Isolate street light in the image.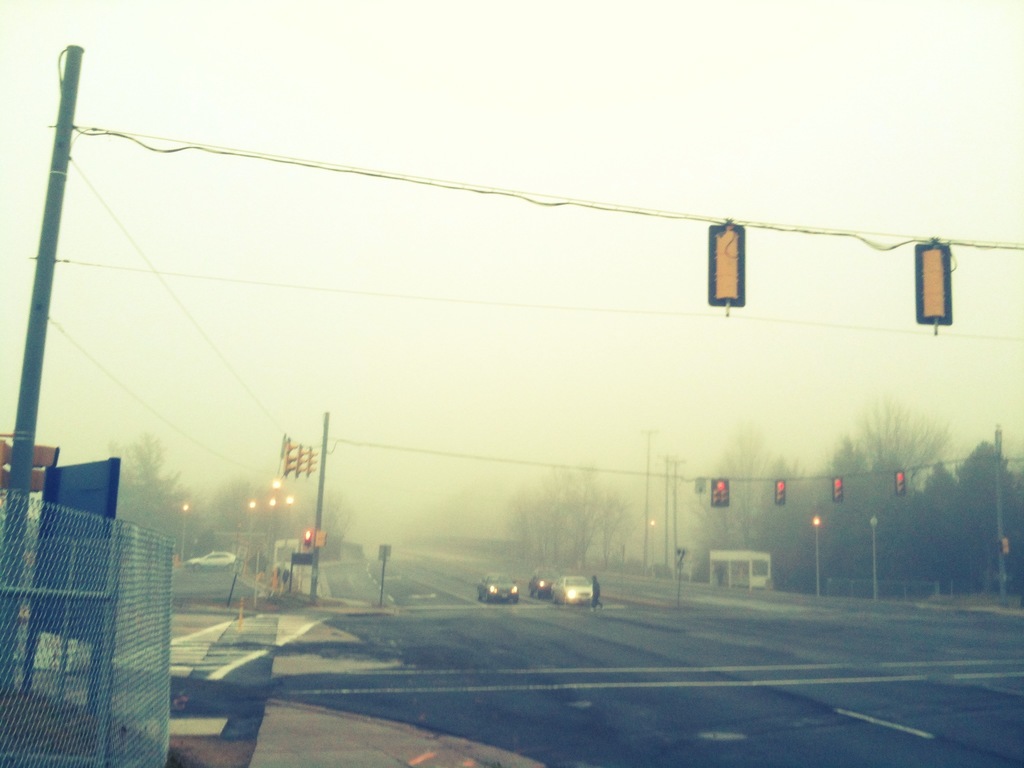
Isolated region: (x1=648, y1=515, x2=655, y2=579).
